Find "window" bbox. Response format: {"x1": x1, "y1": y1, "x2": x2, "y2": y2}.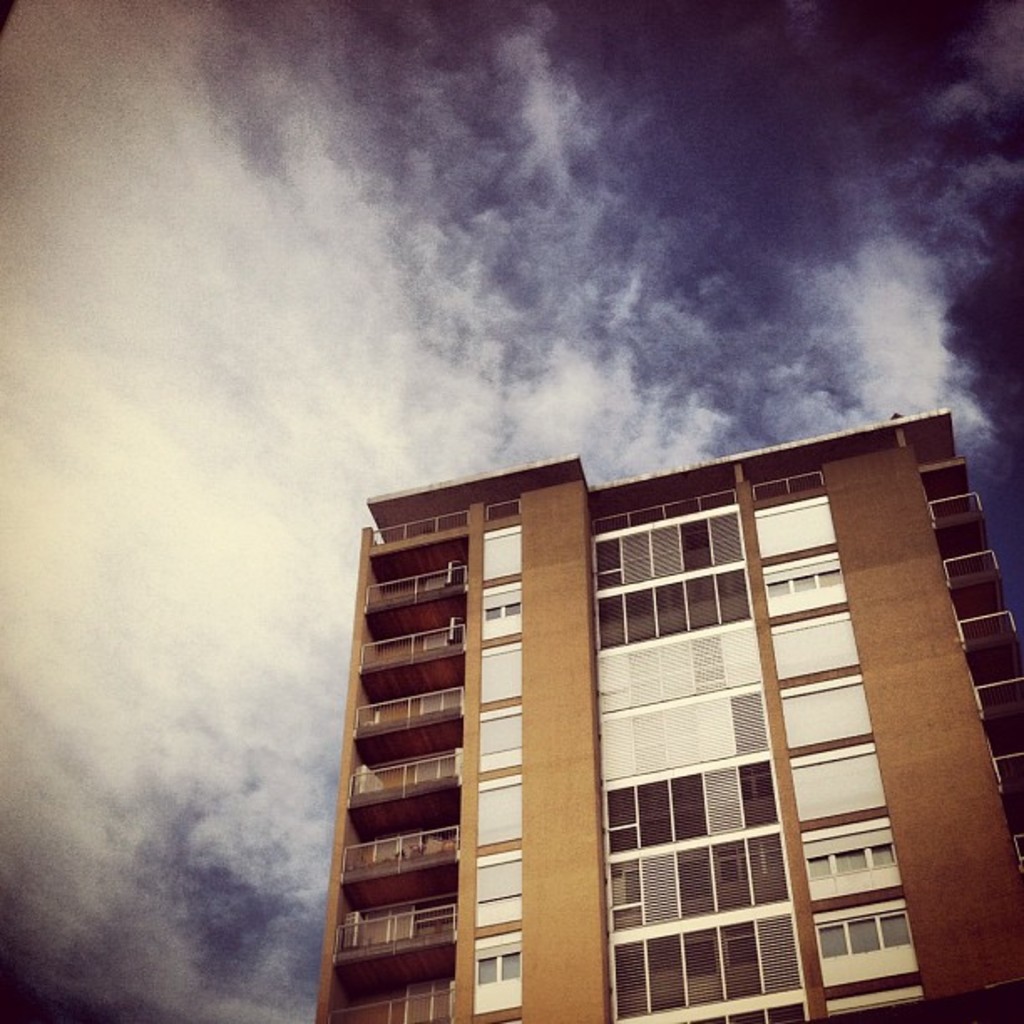
{"x1": 480, "y1": 582, "x2": 542, "y2": 637}.
